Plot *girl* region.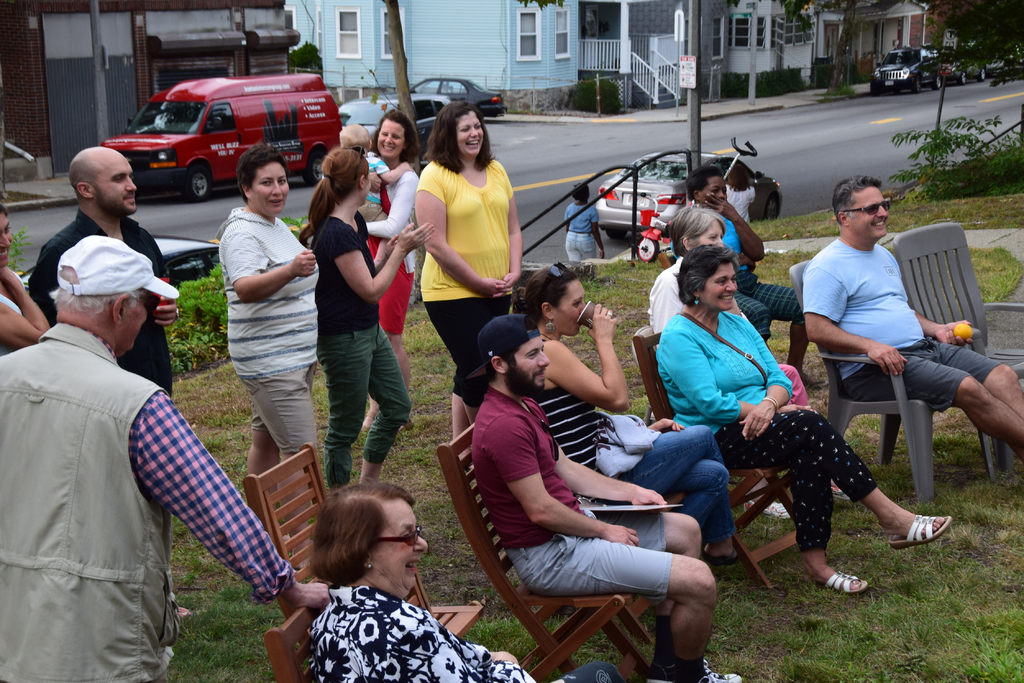
Plotted at {"x1": 300, "y1": 145, "x2": 437, "y2": 491}.
